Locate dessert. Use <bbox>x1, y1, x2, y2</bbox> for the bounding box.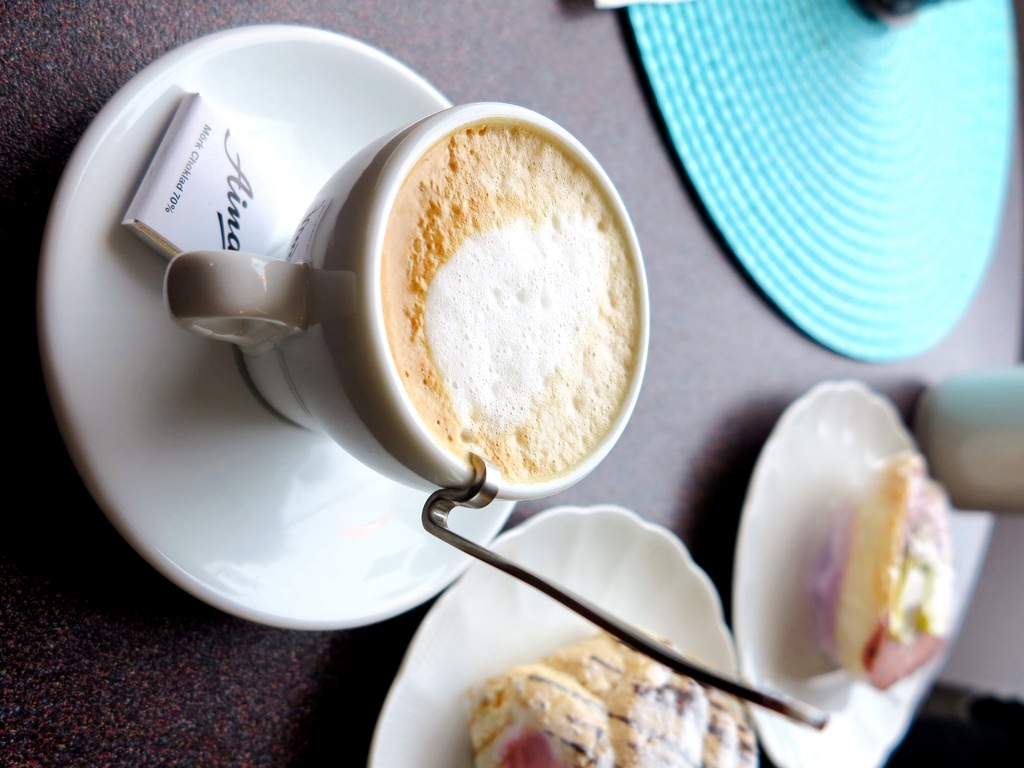
<bbox>465, 627, 760, 767</bbox>.
